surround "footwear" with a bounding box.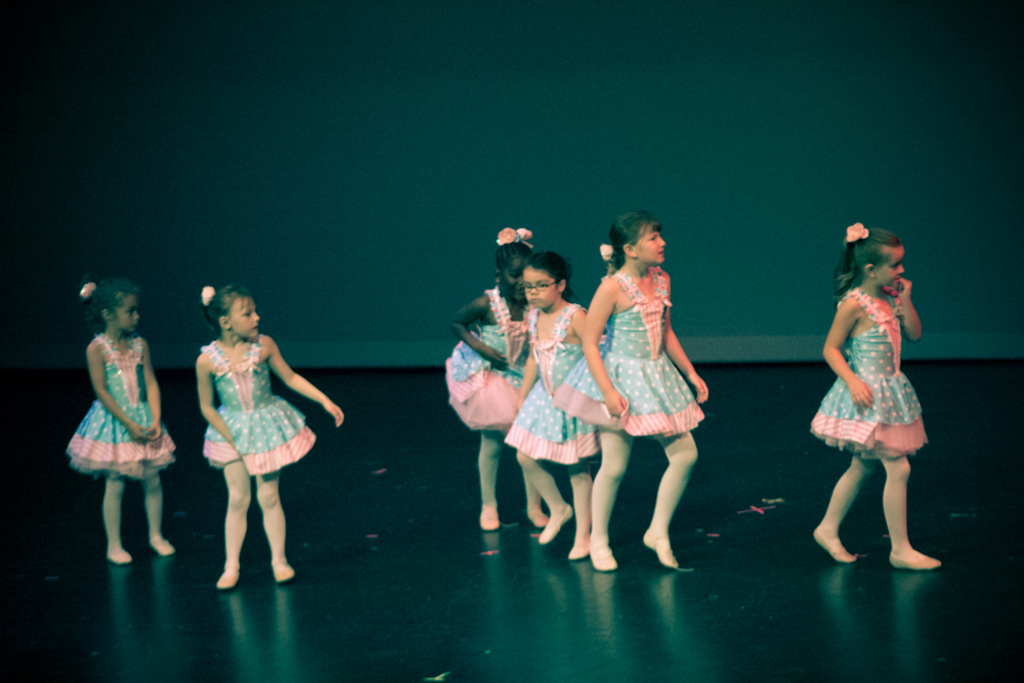
214,571,241,591.
